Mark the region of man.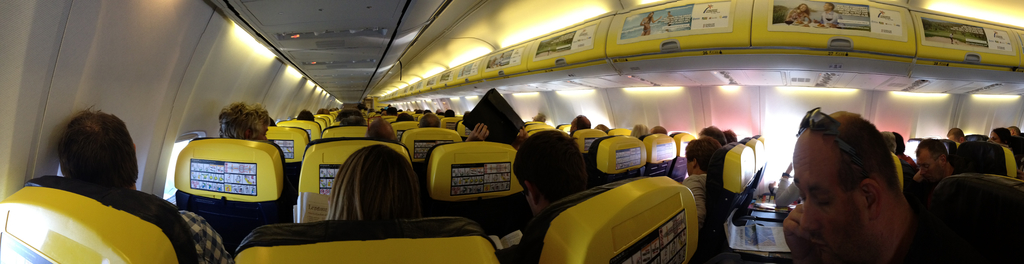
Region: Rect(25, 110, 171, 246).
